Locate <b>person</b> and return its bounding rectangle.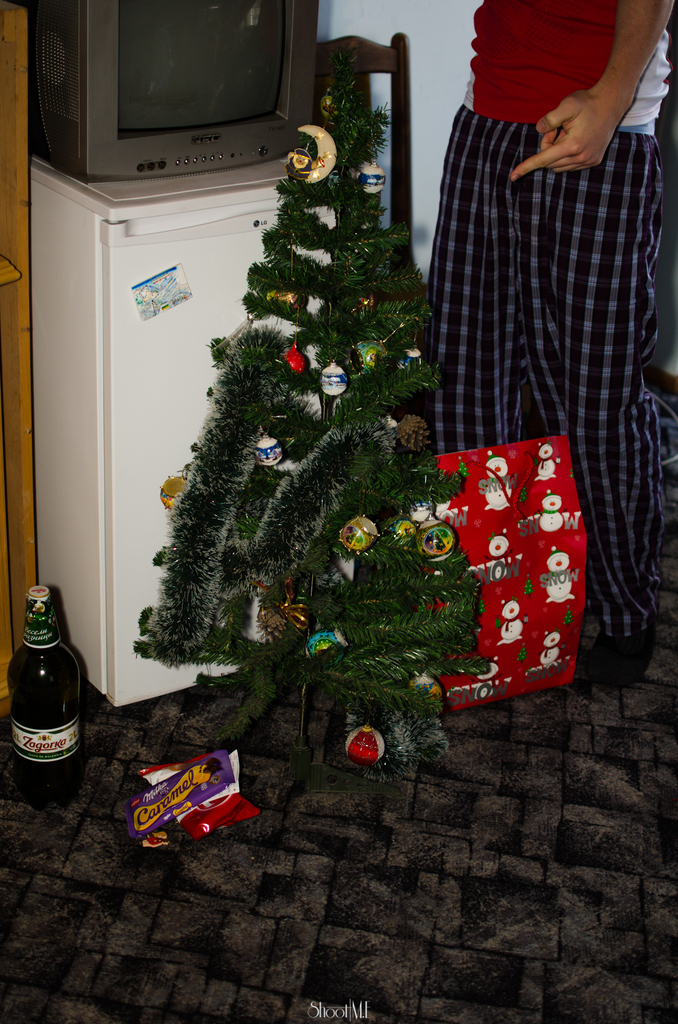
[418, 0, 674, 687].
